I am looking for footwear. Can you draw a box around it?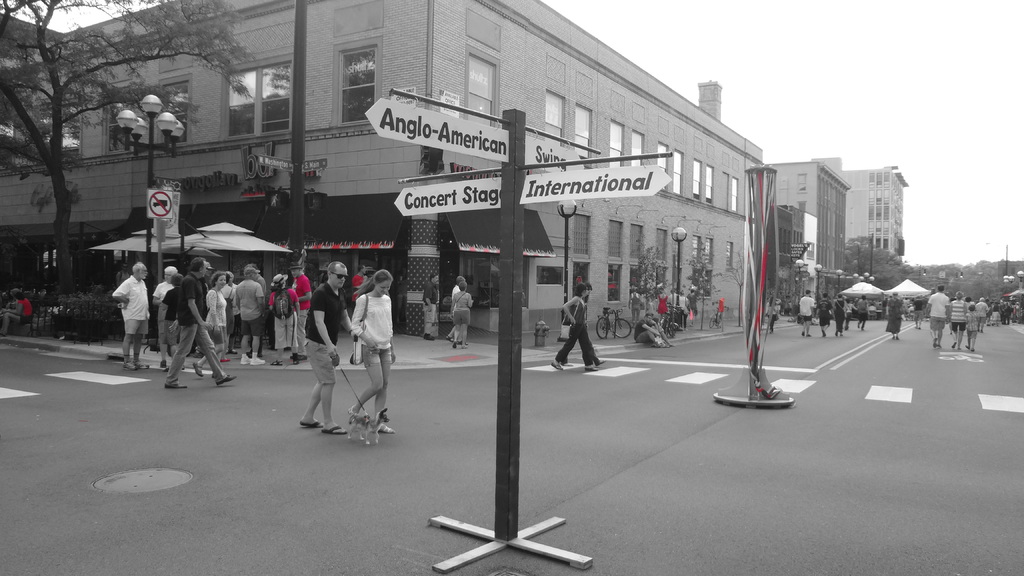
Sure, the bounding box is select_region(227, 348, 240, 357).
